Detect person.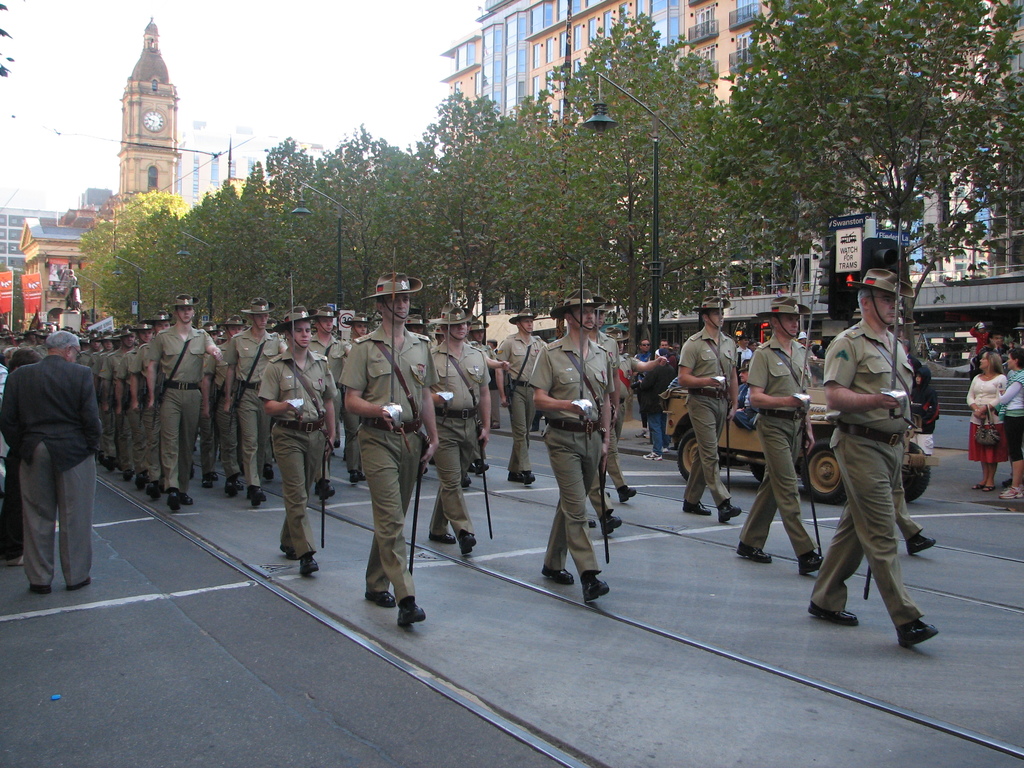
Detected at 141:291:230:515.
